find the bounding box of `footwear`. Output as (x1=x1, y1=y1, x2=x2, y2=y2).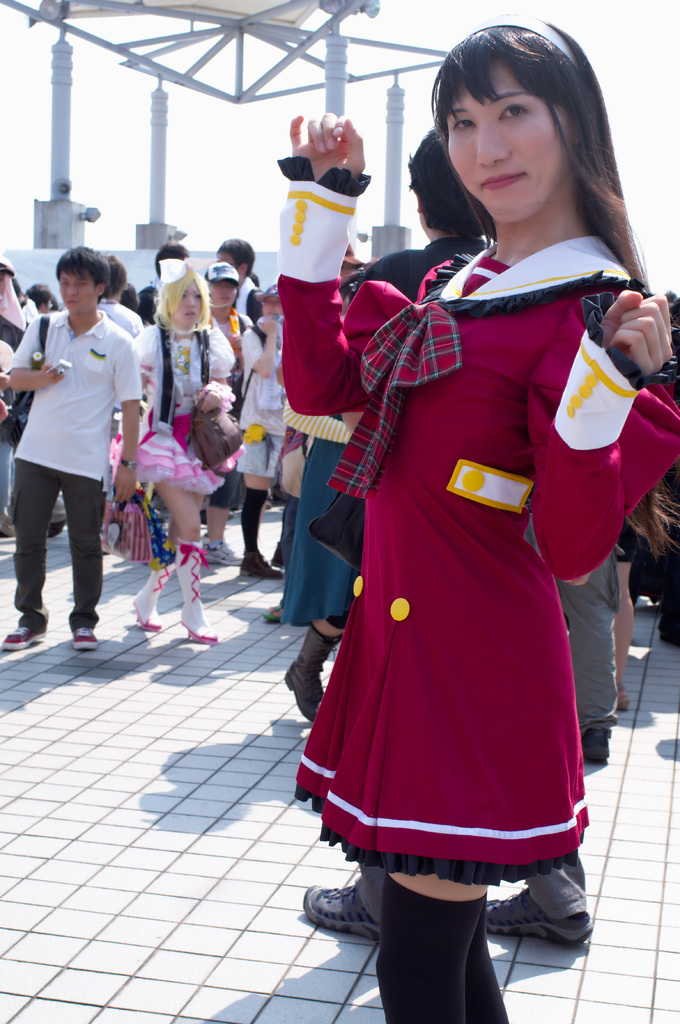
(x1=478, y1=884, x2=601, y2=946).
